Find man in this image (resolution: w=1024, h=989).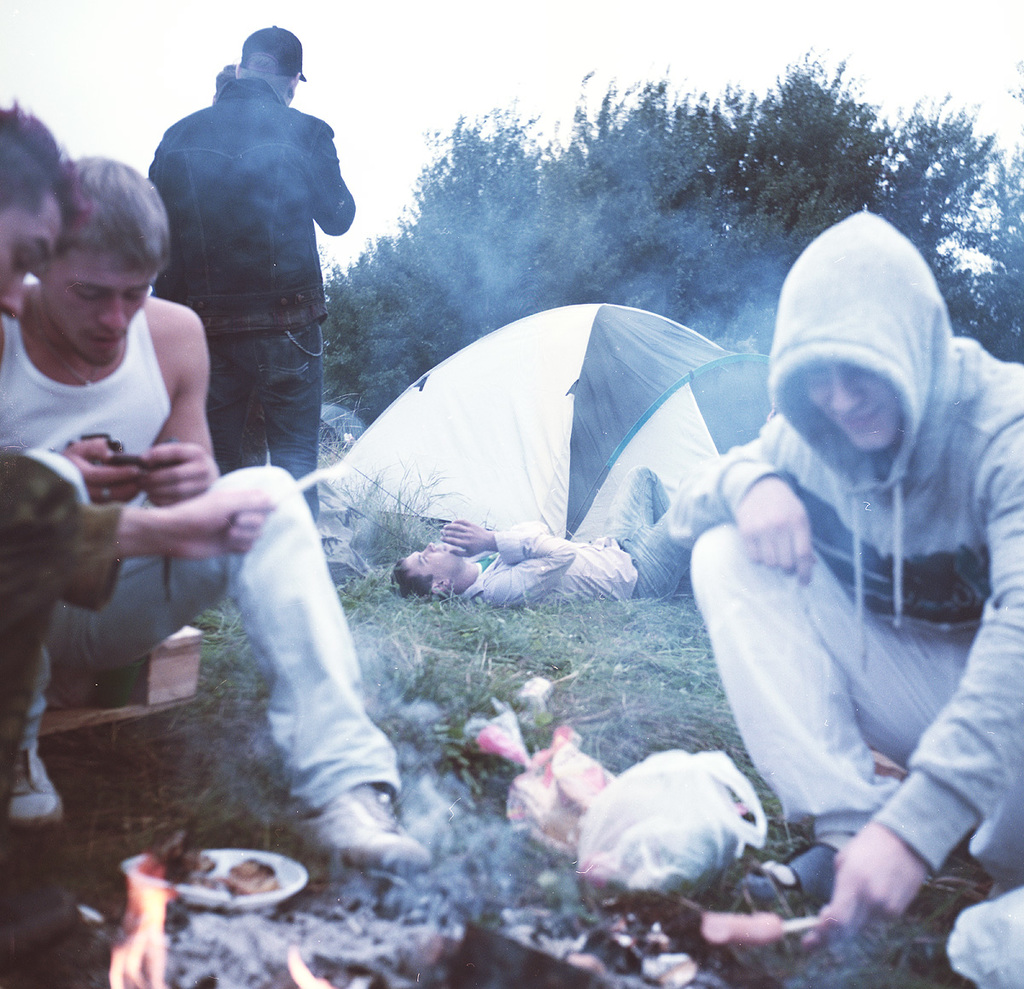
l=0, t=154, r=430, b=880.
